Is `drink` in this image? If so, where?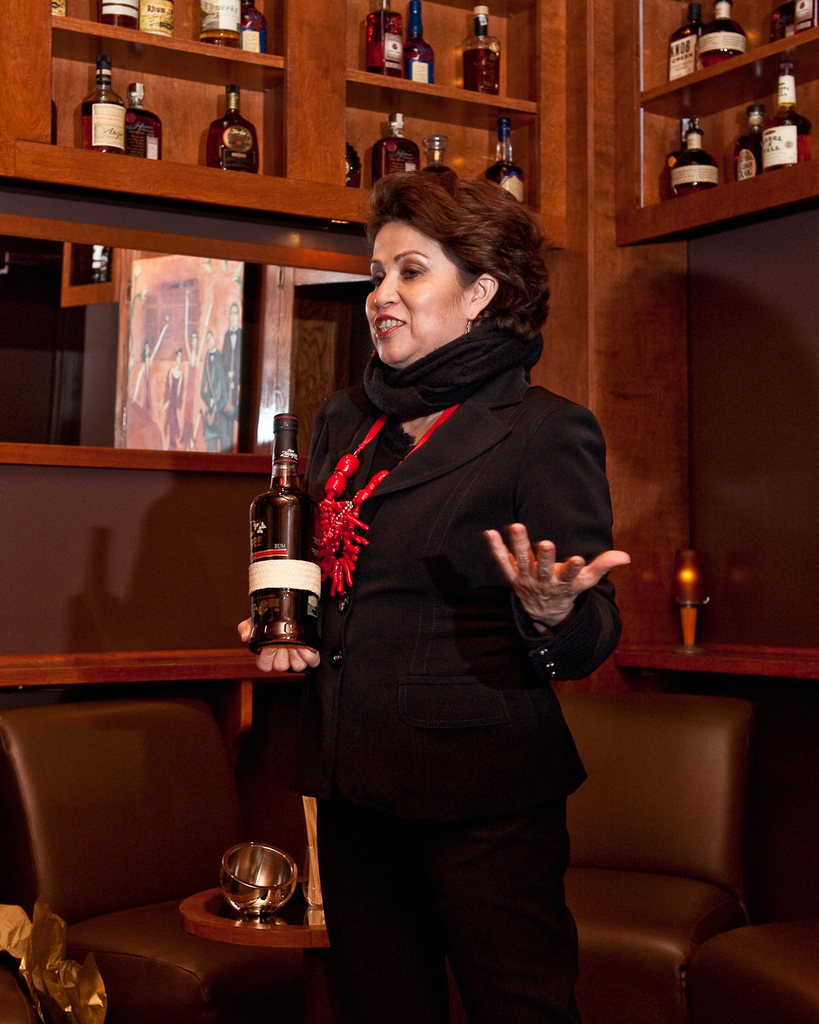
Yes, at 665:0:700:80.
